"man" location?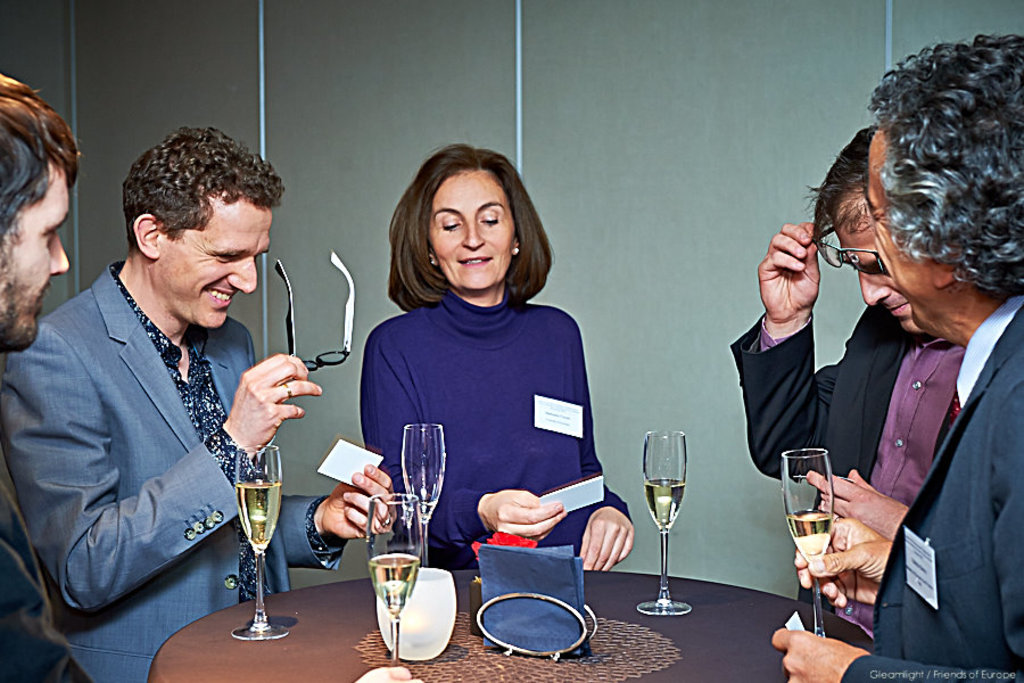
crop(0, 68, 91, 682)
